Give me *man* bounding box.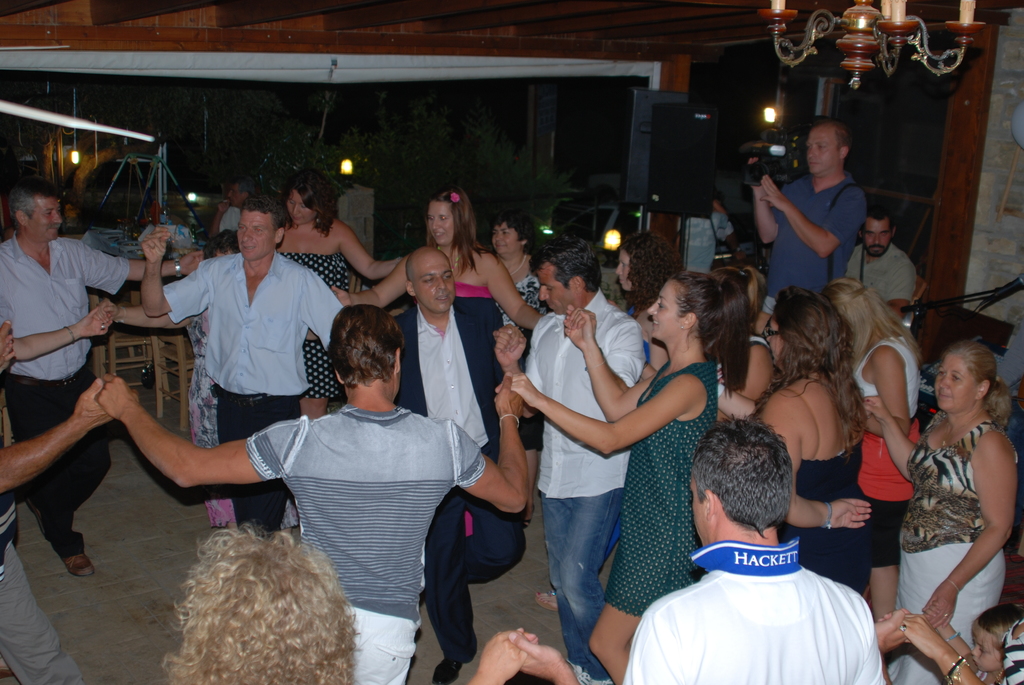
Rect(0, 185, 205, 581).
